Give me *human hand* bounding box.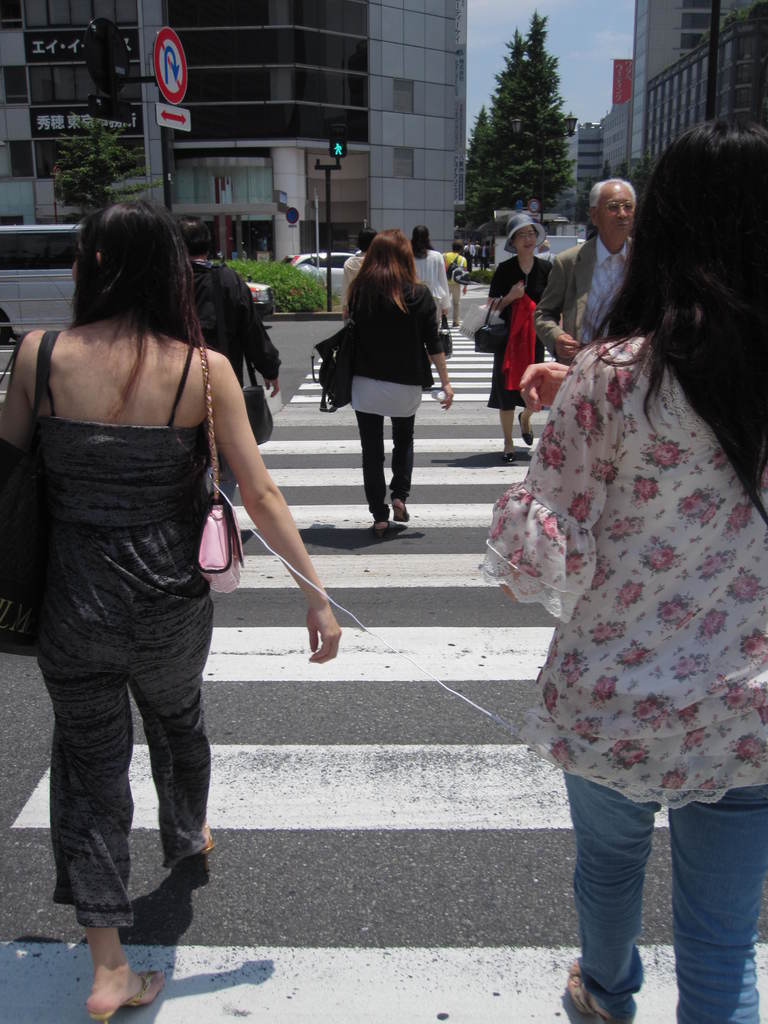
440/307/450/317.
